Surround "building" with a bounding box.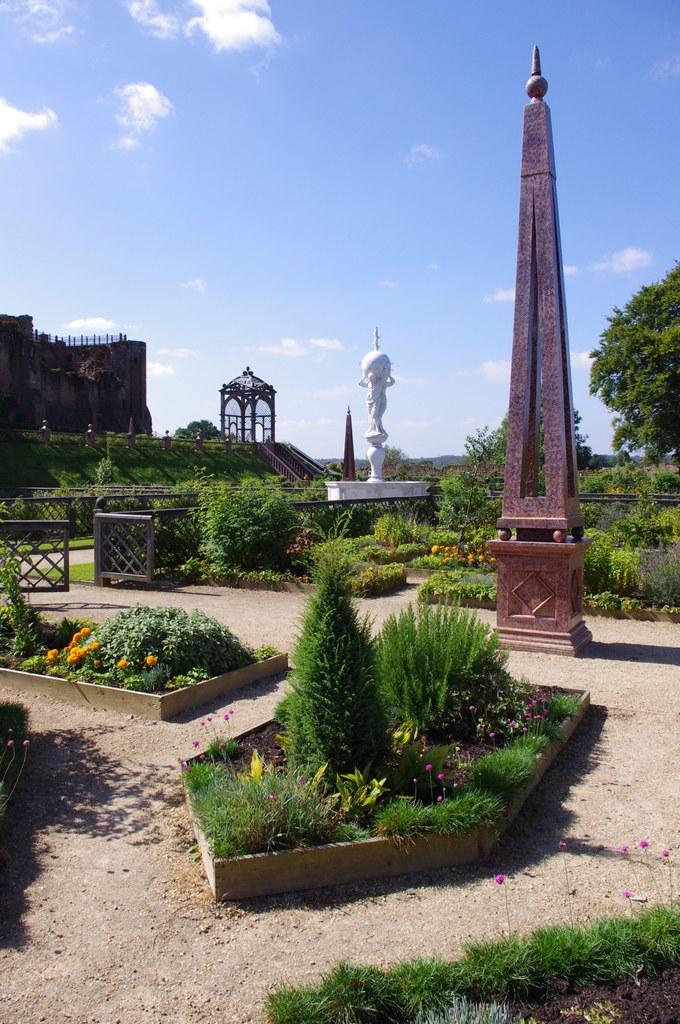
[0, 312, 152, 431].
